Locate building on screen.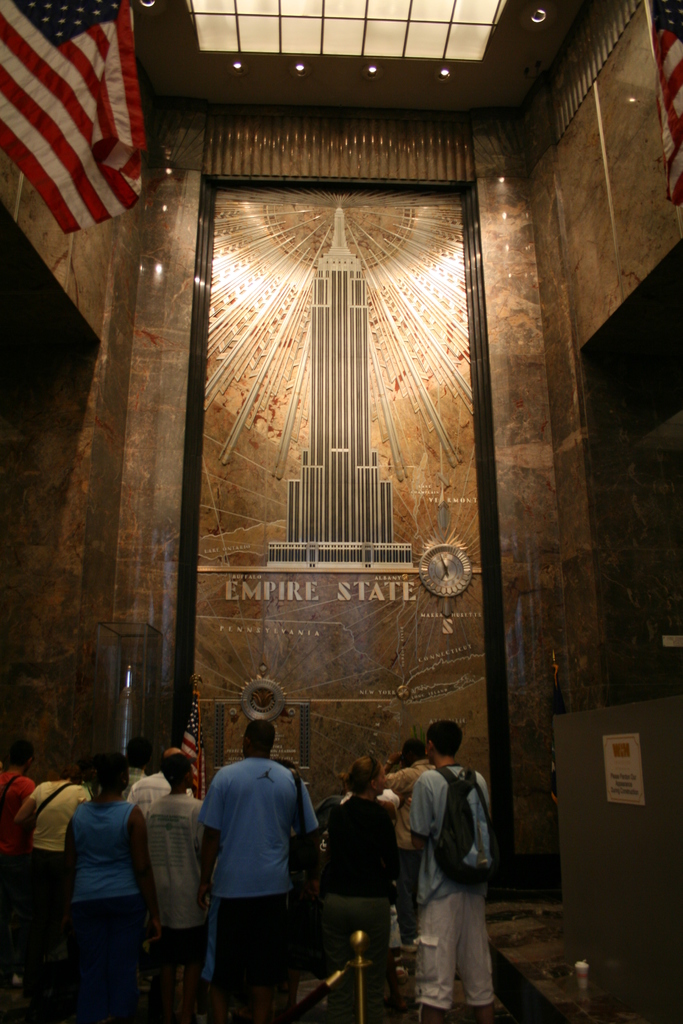
On screen at <region>0, 0, 682, 1023</region>.
